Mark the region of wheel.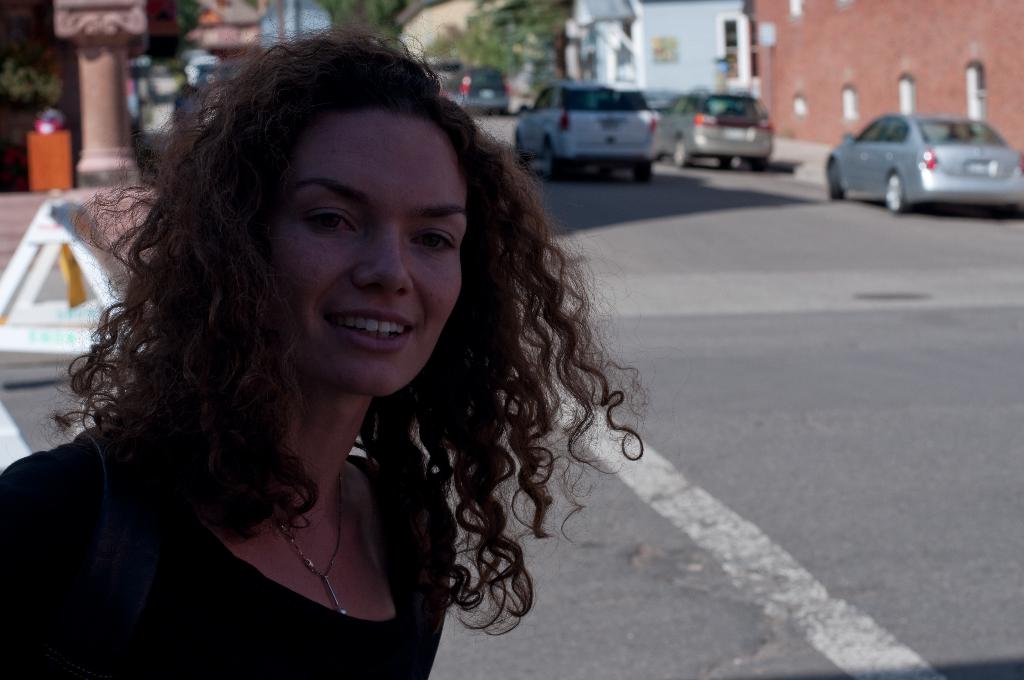
Region: [left=885, top=172, right=902, bottom=211].
